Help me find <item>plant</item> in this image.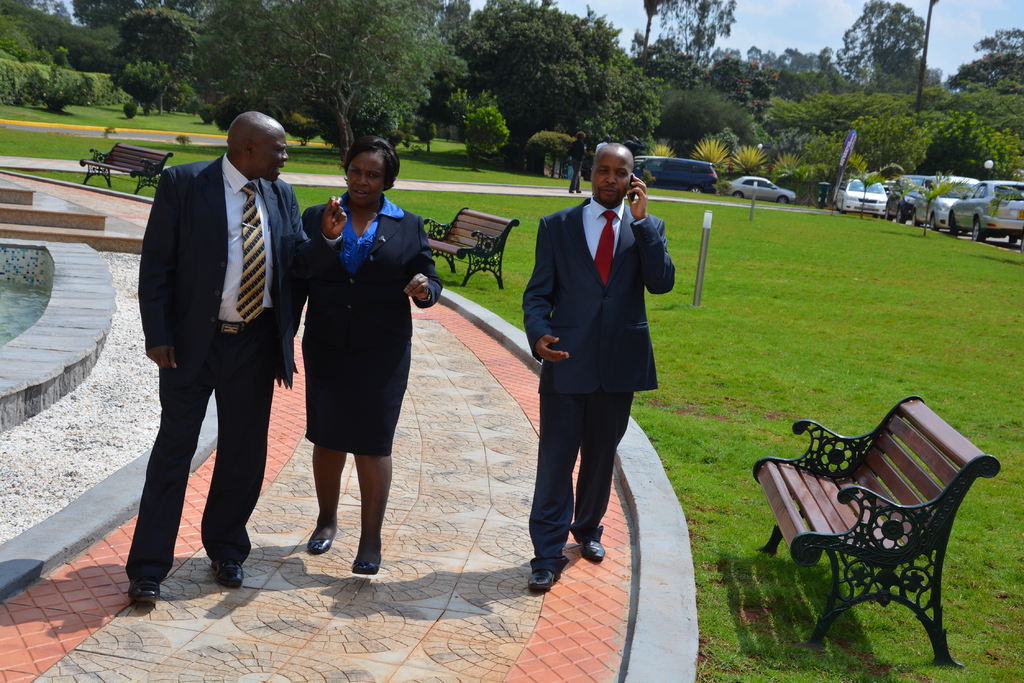
Found it: {"x1": 192, "y1": 101, "x2": 220, "y2": 130}.
